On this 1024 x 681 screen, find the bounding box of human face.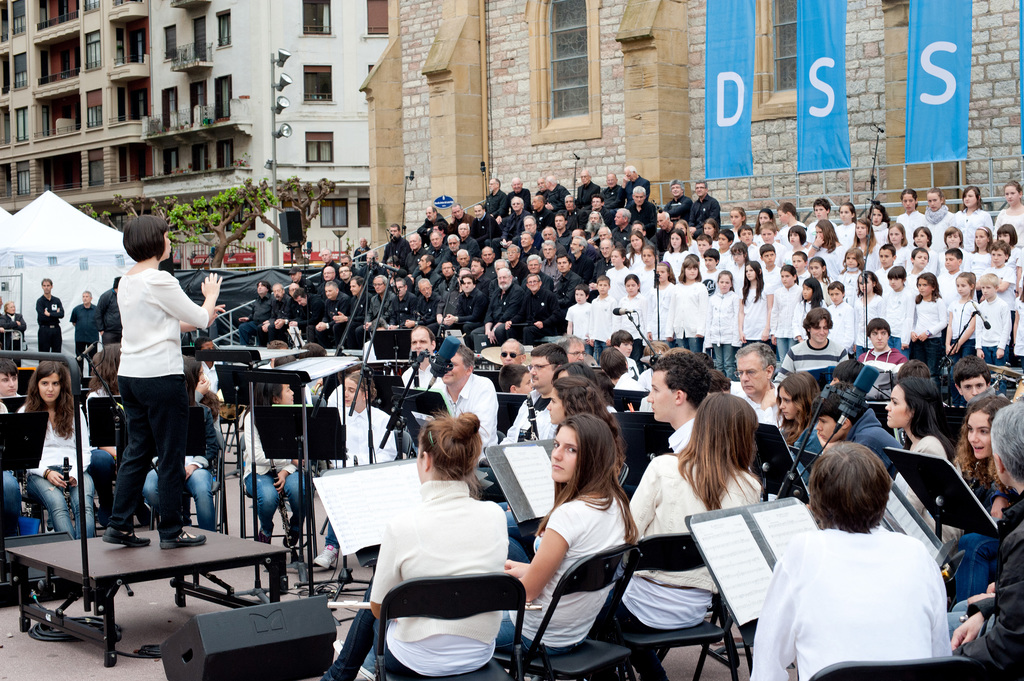
Bounding box: [x1=499, y1=342, x2=519, y2=366].
